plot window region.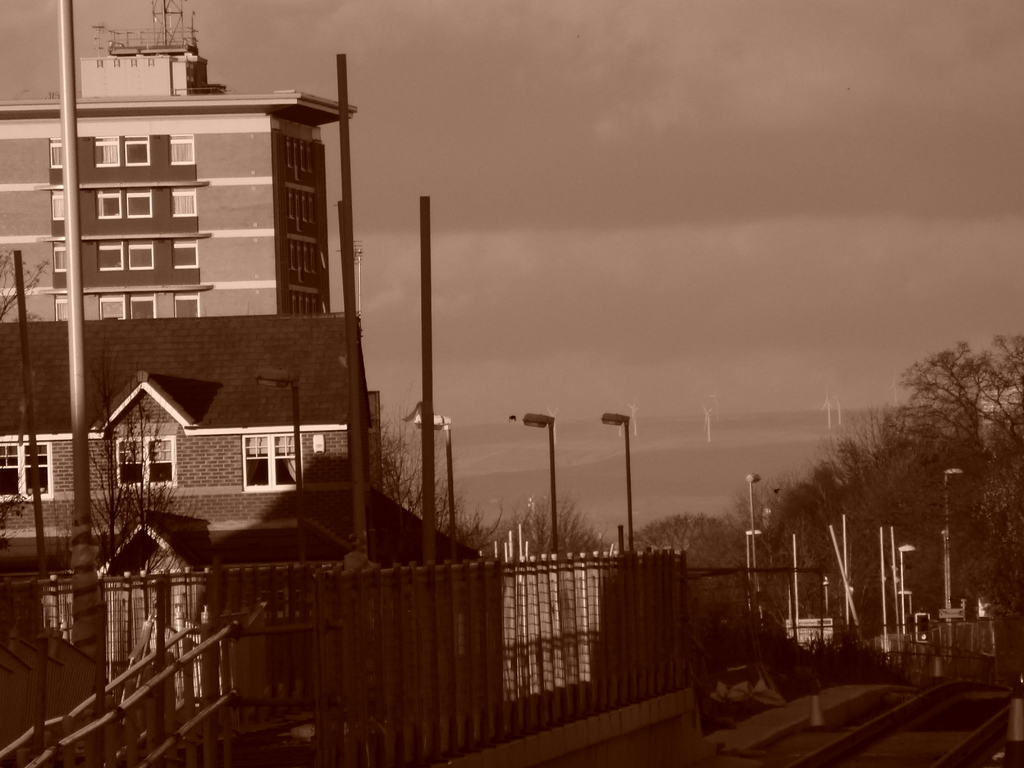
Plotted at crop(286, 238, 316, 275).
